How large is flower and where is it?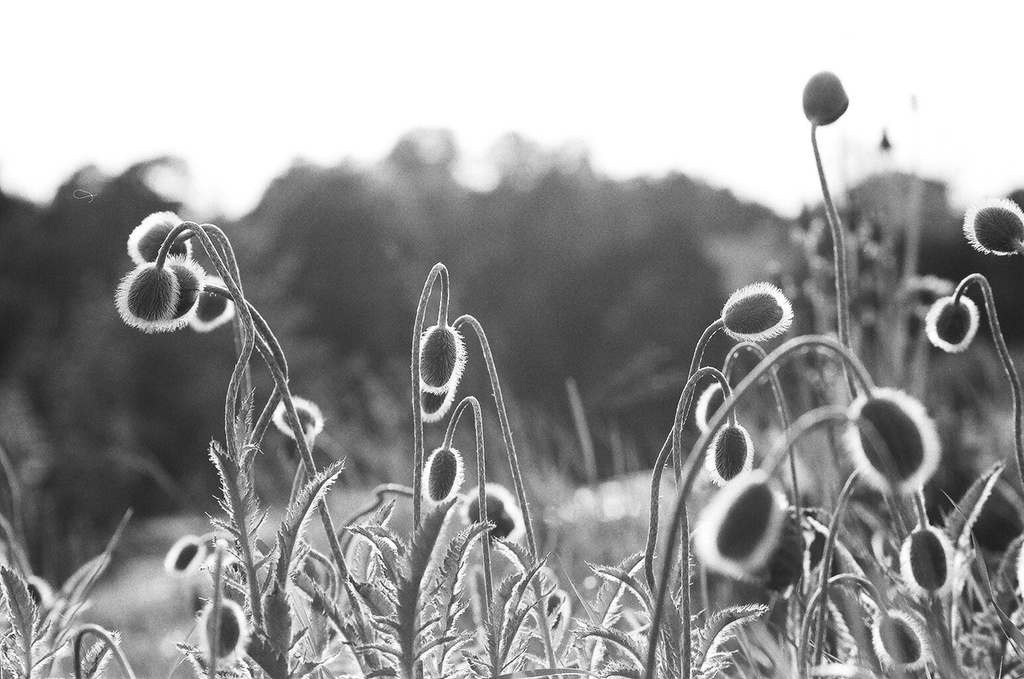
Bounding box: {"left": 179, "top": 271, "right": 237, "bottom": 330}.
